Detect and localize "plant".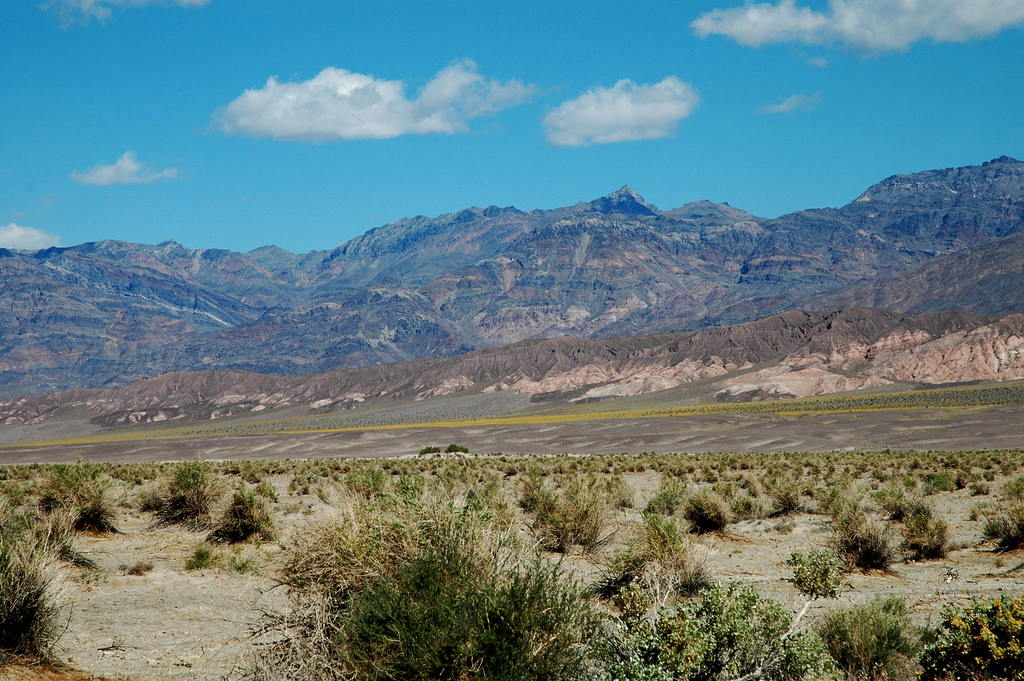
Localized at bbox(824, 591, 920, 680).
